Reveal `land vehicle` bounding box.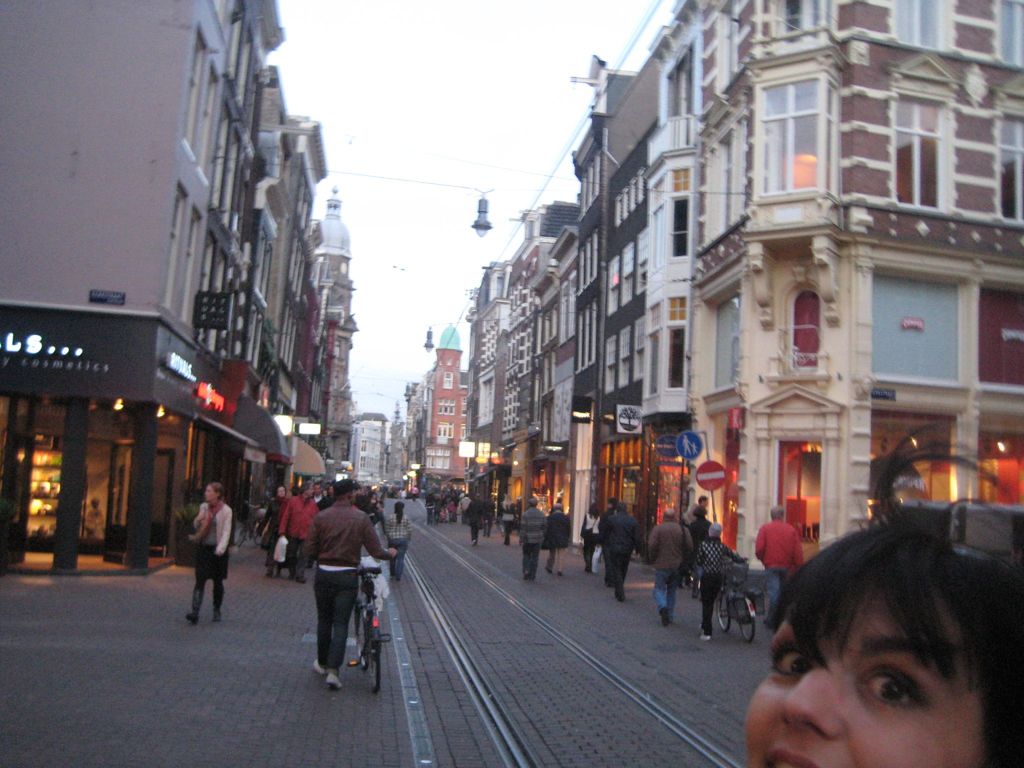
Revealed: x1=359, y1=550, x2=400, y2=685.
